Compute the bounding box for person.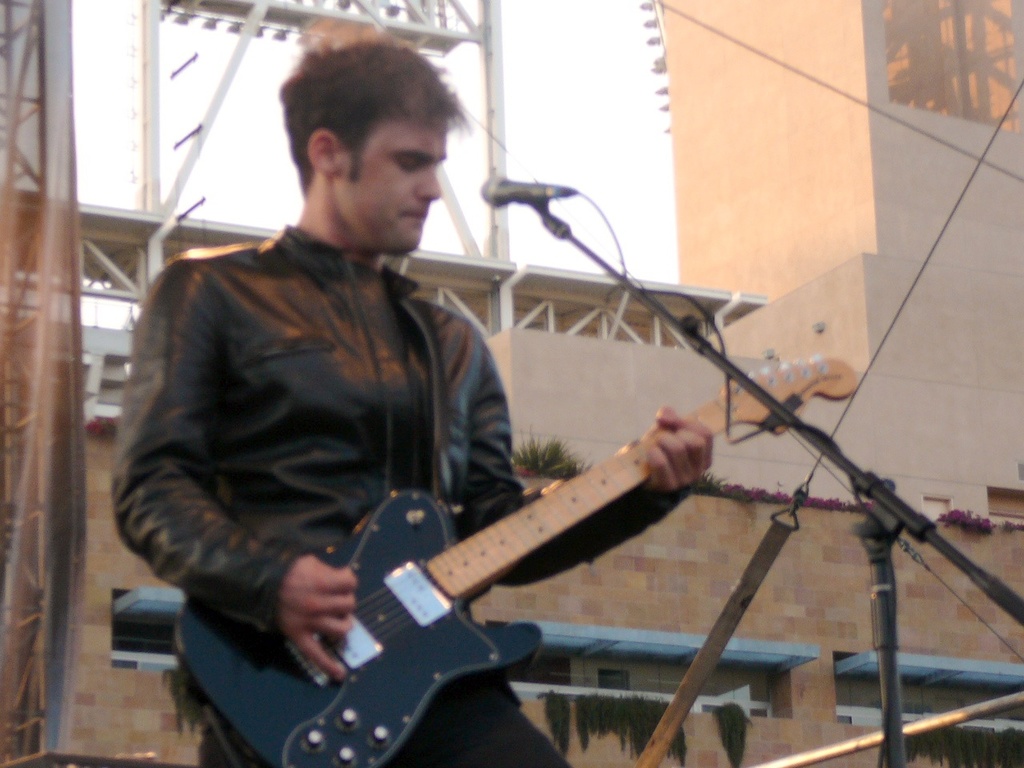
(146, 89, 718, 765).
